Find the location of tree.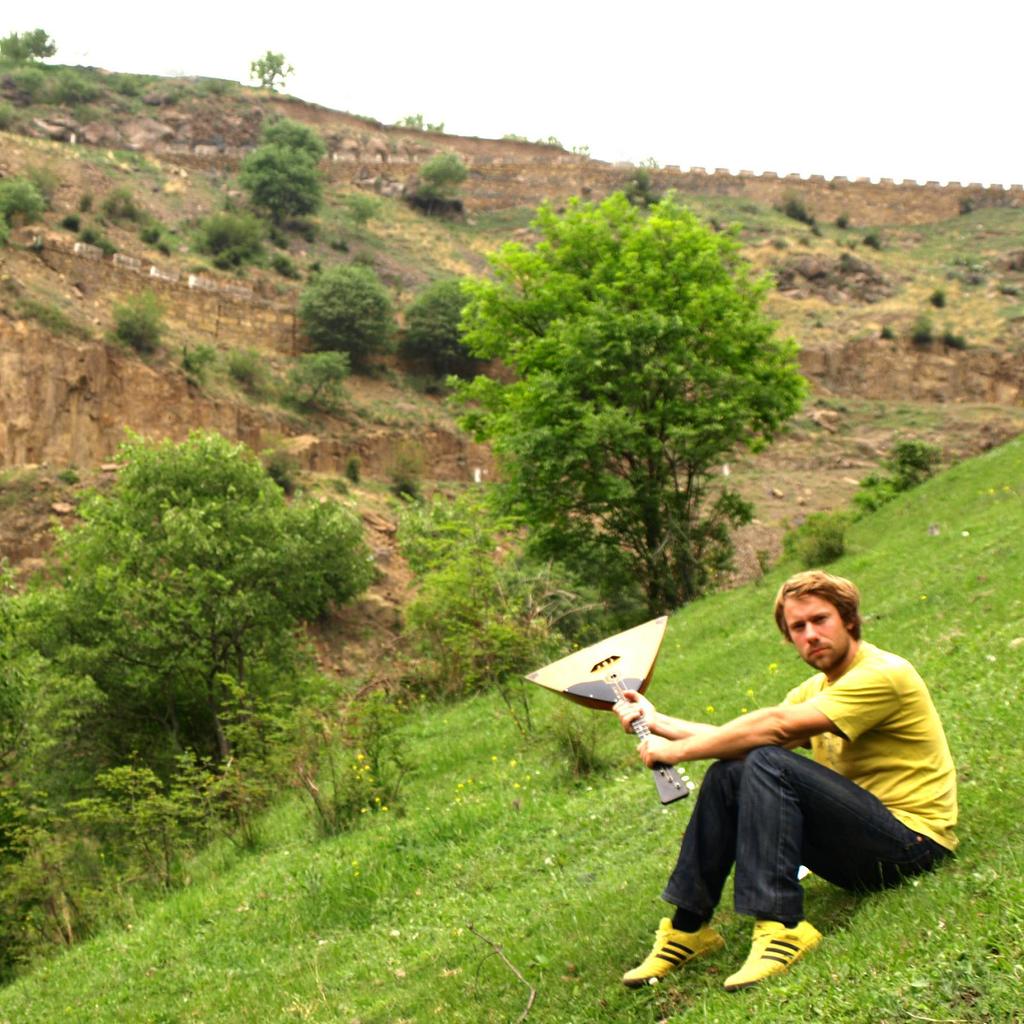
Location: rect(405, 277, 486, 372).
